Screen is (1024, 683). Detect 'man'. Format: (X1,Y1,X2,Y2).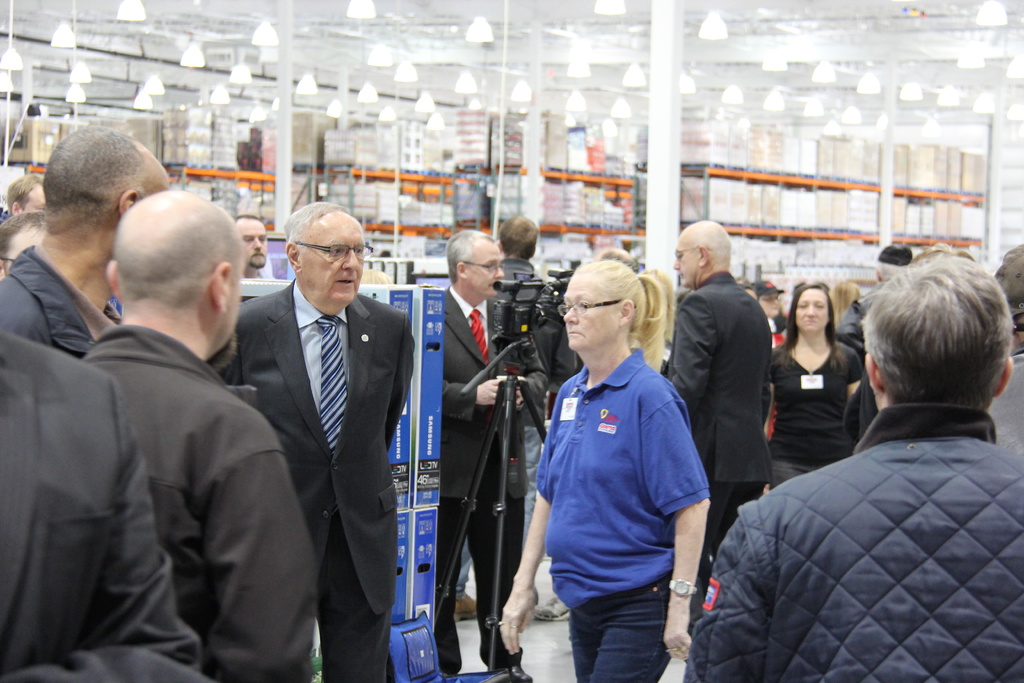
(689,257,1023,682).
